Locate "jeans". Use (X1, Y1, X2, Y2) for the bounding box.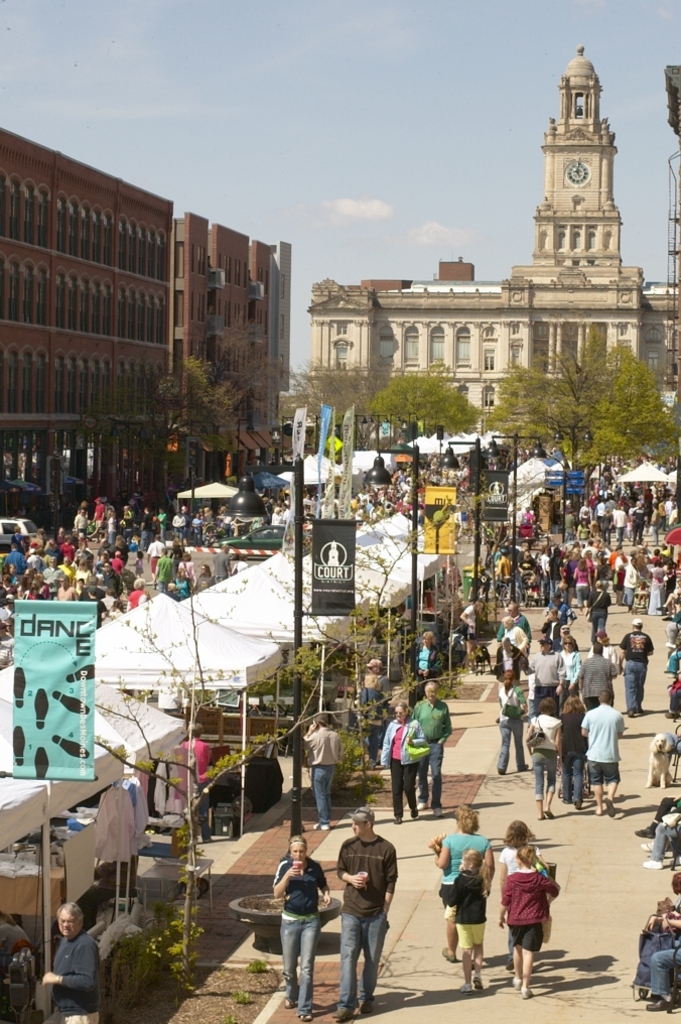
(626, 664, 650, 714).
